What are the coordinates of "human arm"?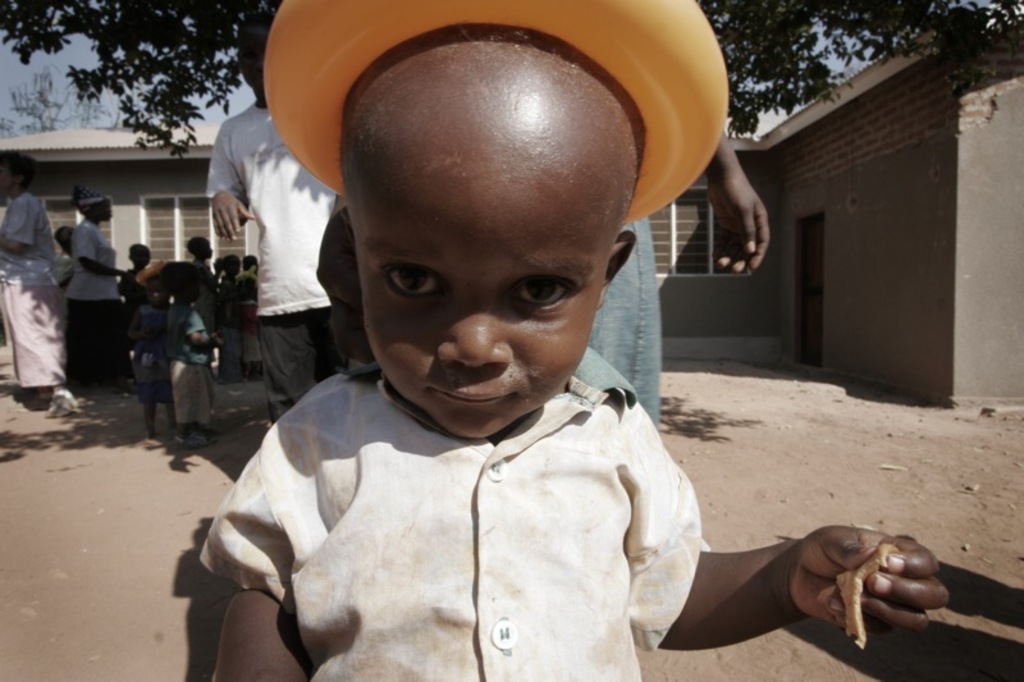
72 223 129 279.
